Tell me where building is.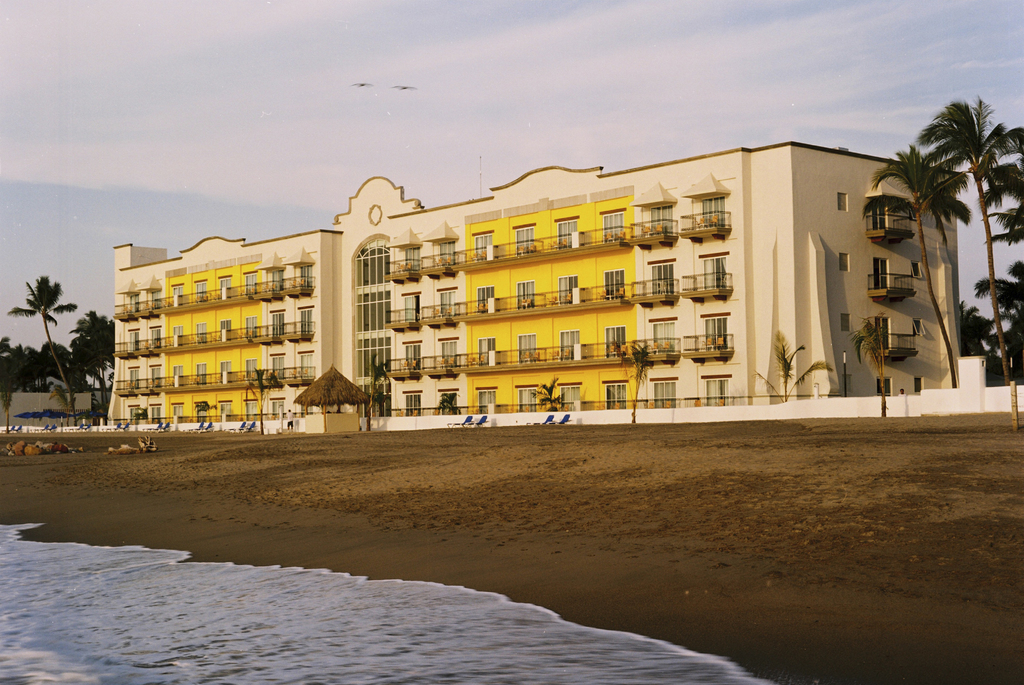
building is at x1=102, y1=142, x2=957, y2=425.
